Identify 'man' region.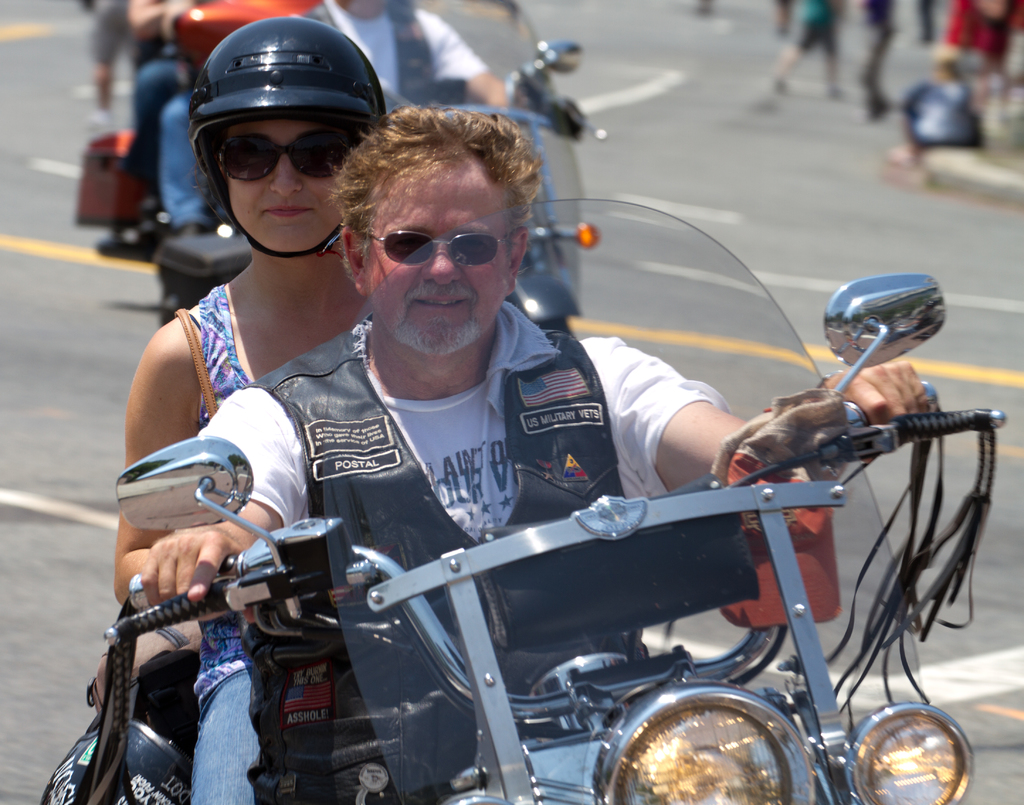
Region: [104,88,974,770].
